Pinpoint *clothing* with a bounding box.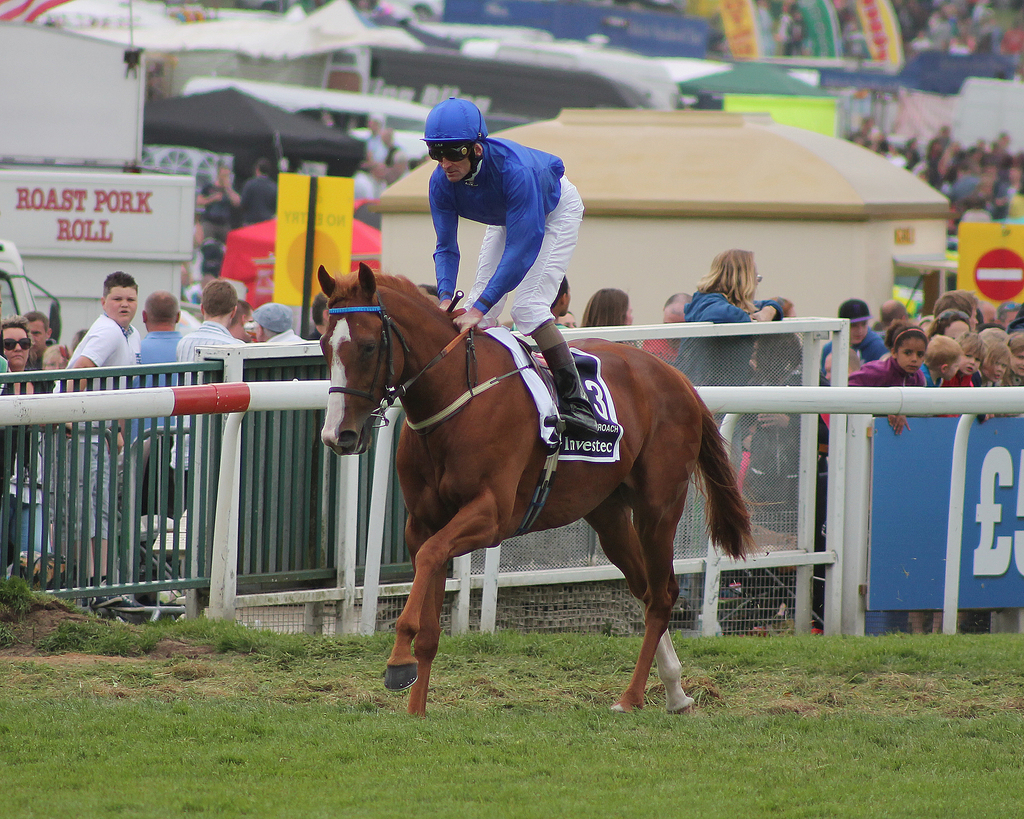
bbox(122, 331, 186, 438).
